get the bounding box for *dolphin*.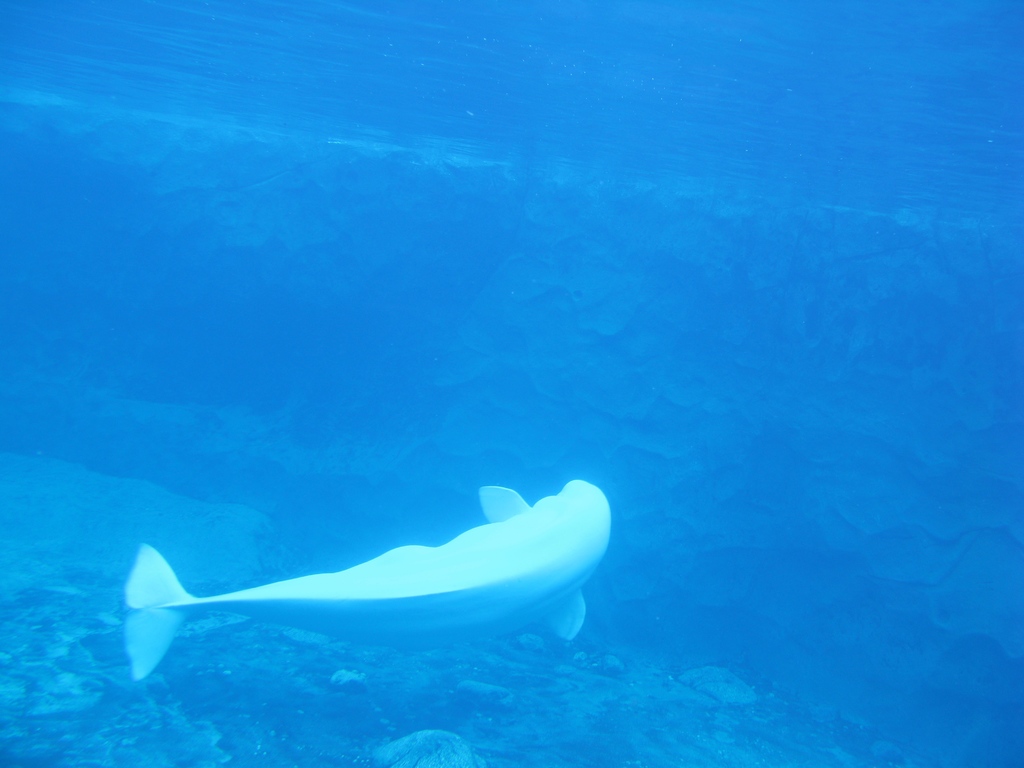
select_region(123, 476, 615, 688).
